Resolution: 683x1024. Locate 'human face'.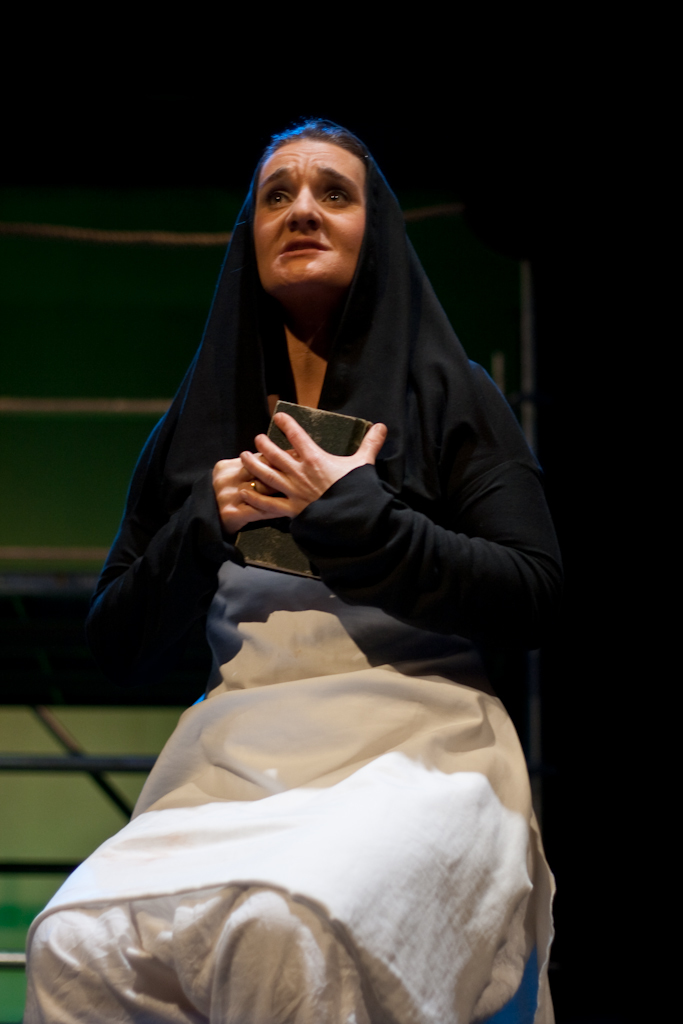
{"left": 253, "top": 139, "right": 366, "bottom": 291}.
